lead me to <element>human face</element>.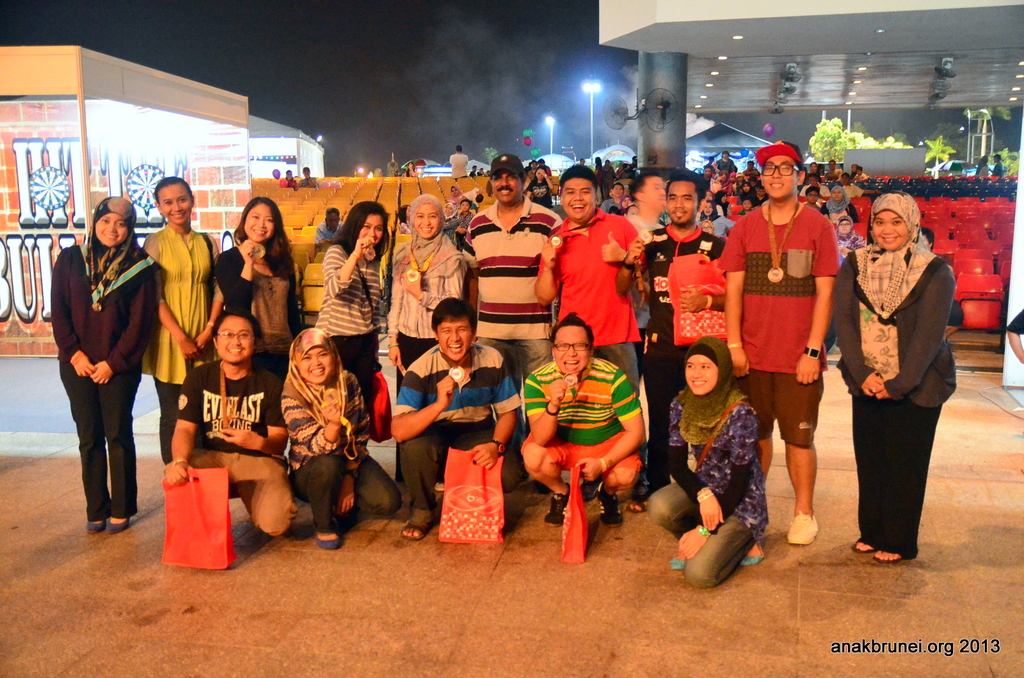
Lead to [left=411, top=200, right=440, bottom=242].
